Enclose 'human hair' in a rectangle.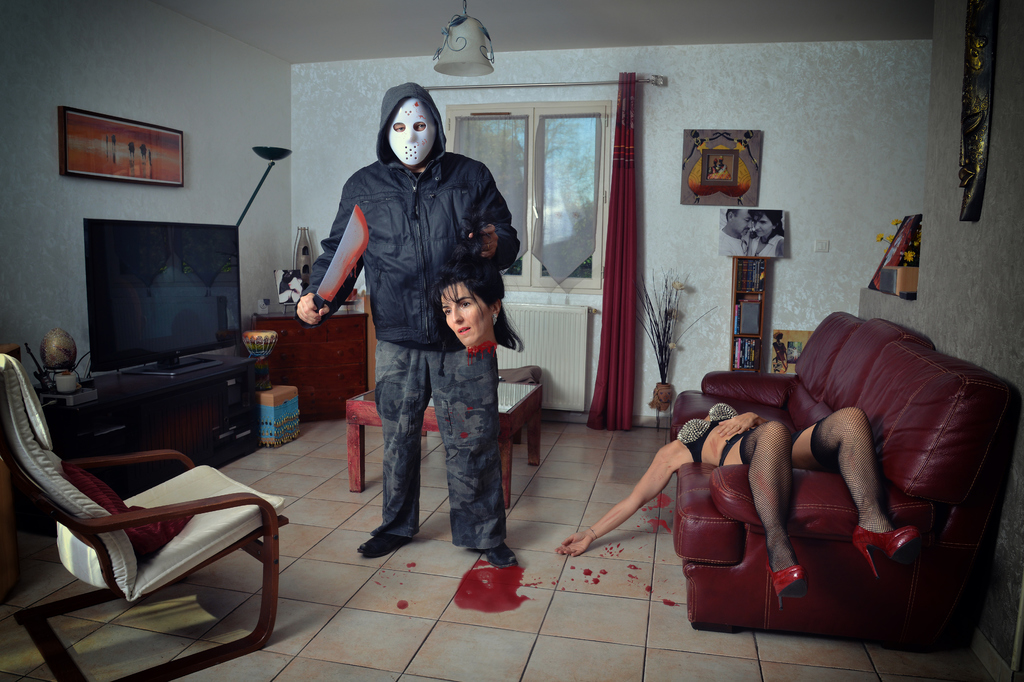
rect(747, 208, 783, 246).
